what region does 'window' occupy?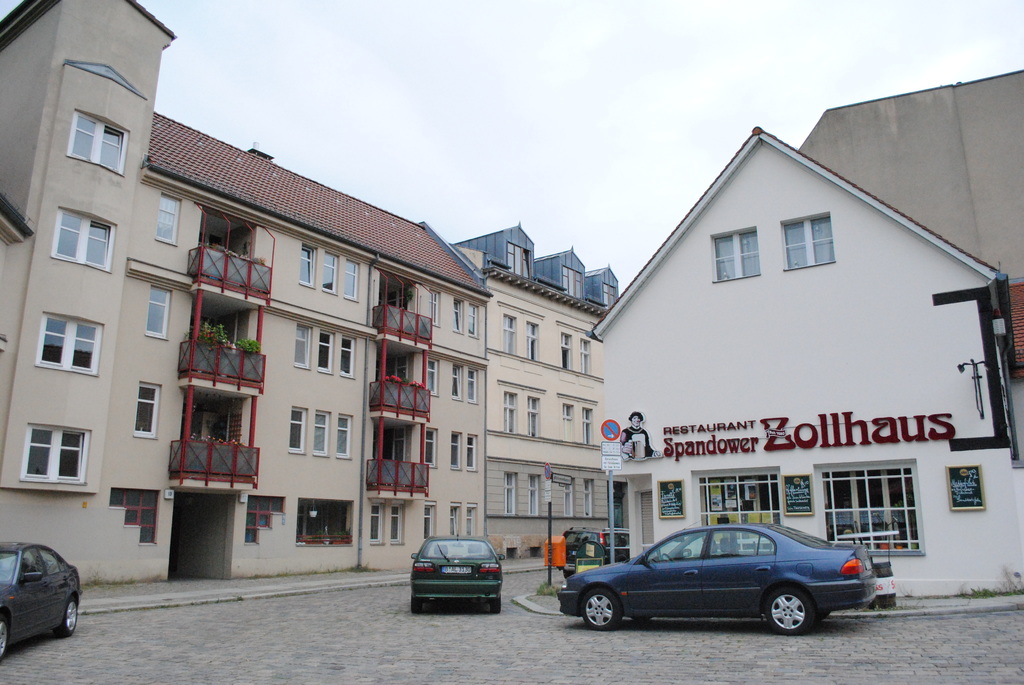
[447, 504, 460, 542].
